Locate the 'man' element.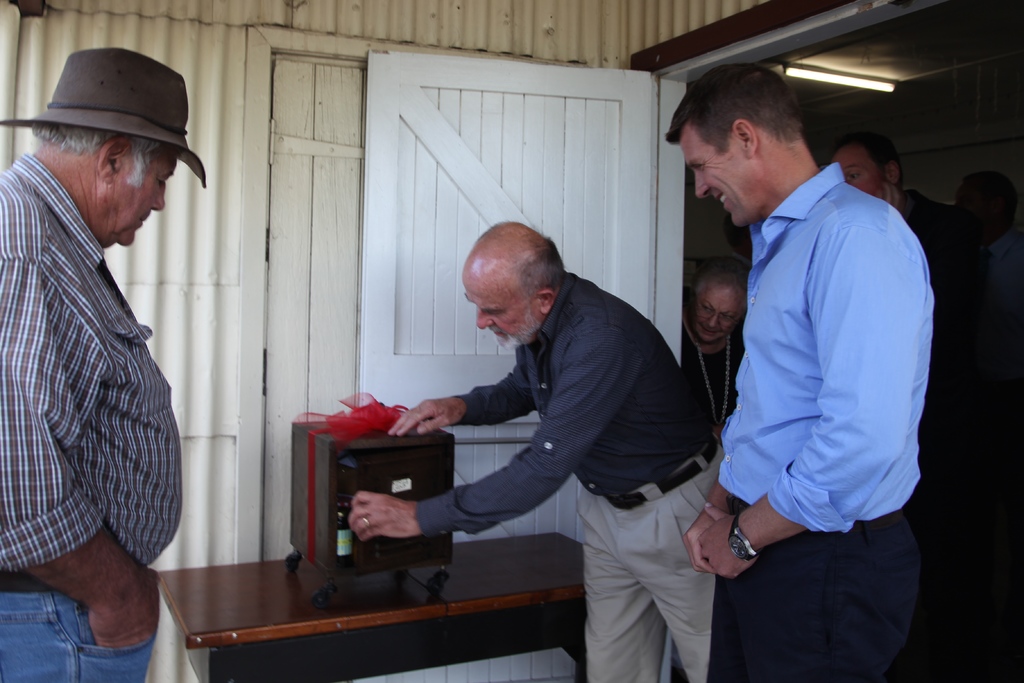
Element bbox: [347, 217, 724, 682].
